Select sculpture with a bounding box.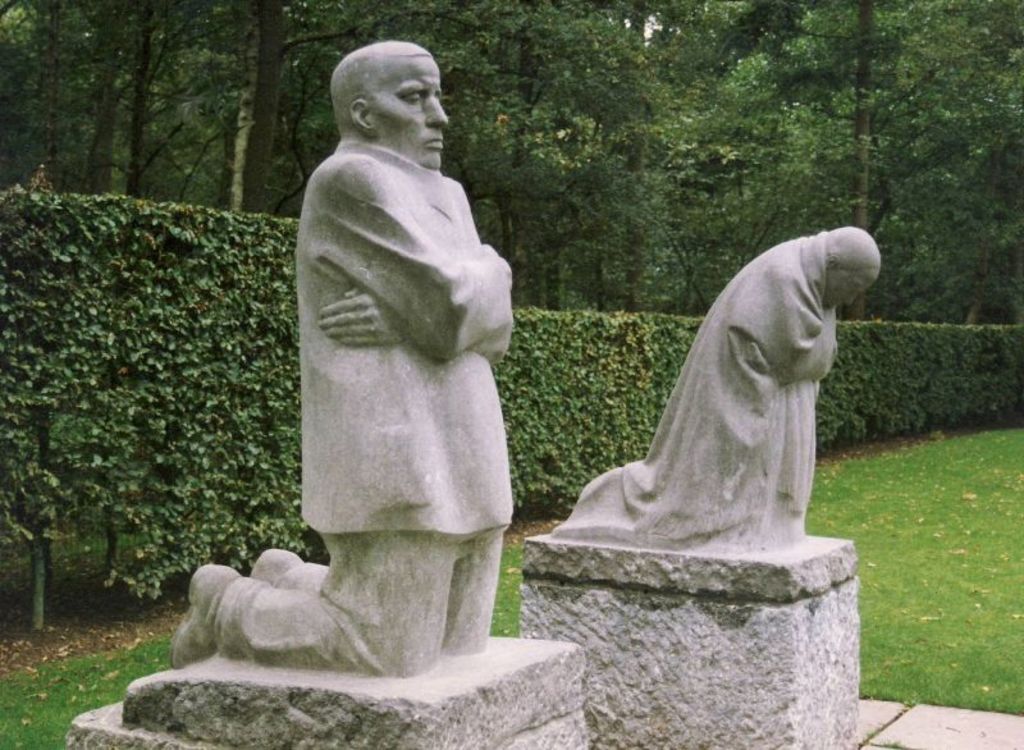
(left=557, top=223, right=874, bottom=555).
